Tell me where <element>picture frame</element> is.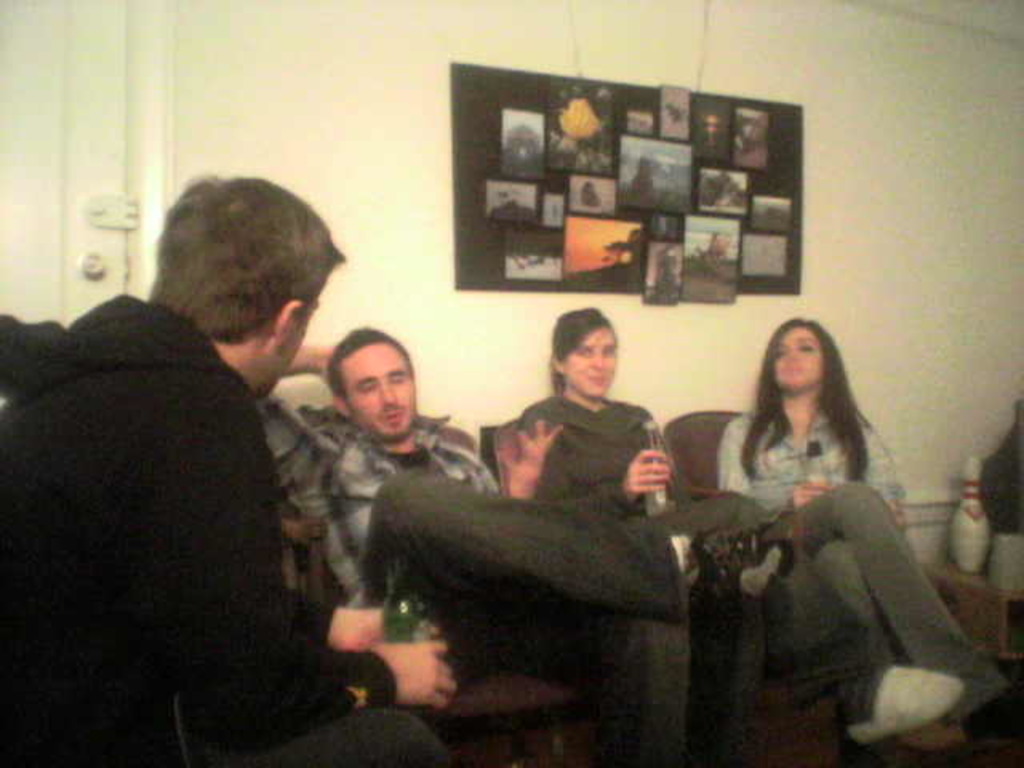
<element>picture frame</element> is at (x1=648, y1=237, x2=690, y2=306).
